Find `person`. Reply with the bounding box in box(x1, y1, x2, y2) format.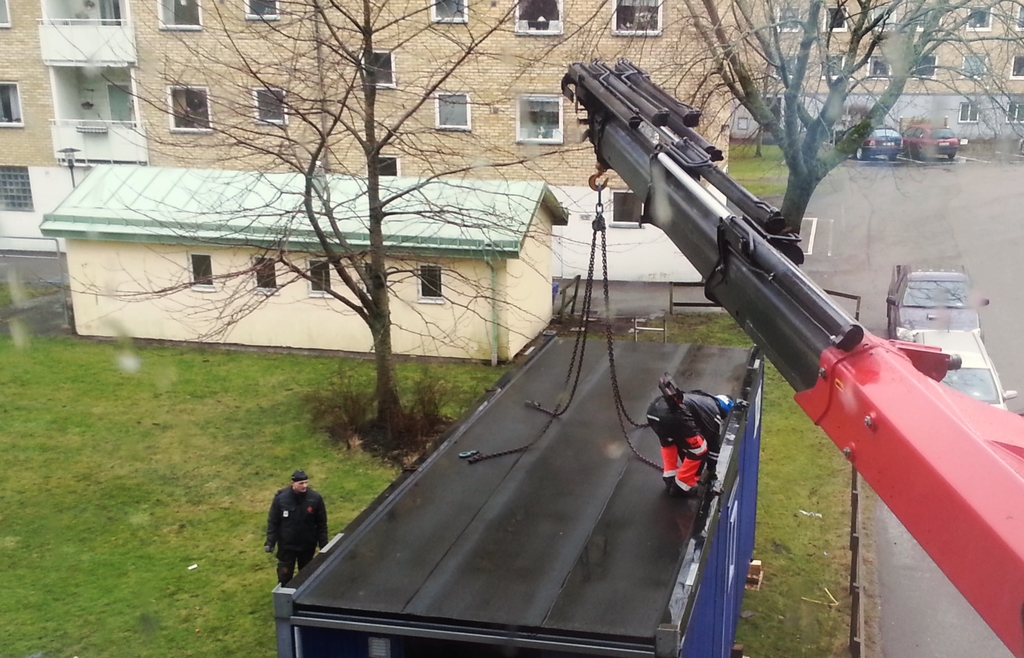
box(268, 475, 324, 590).
